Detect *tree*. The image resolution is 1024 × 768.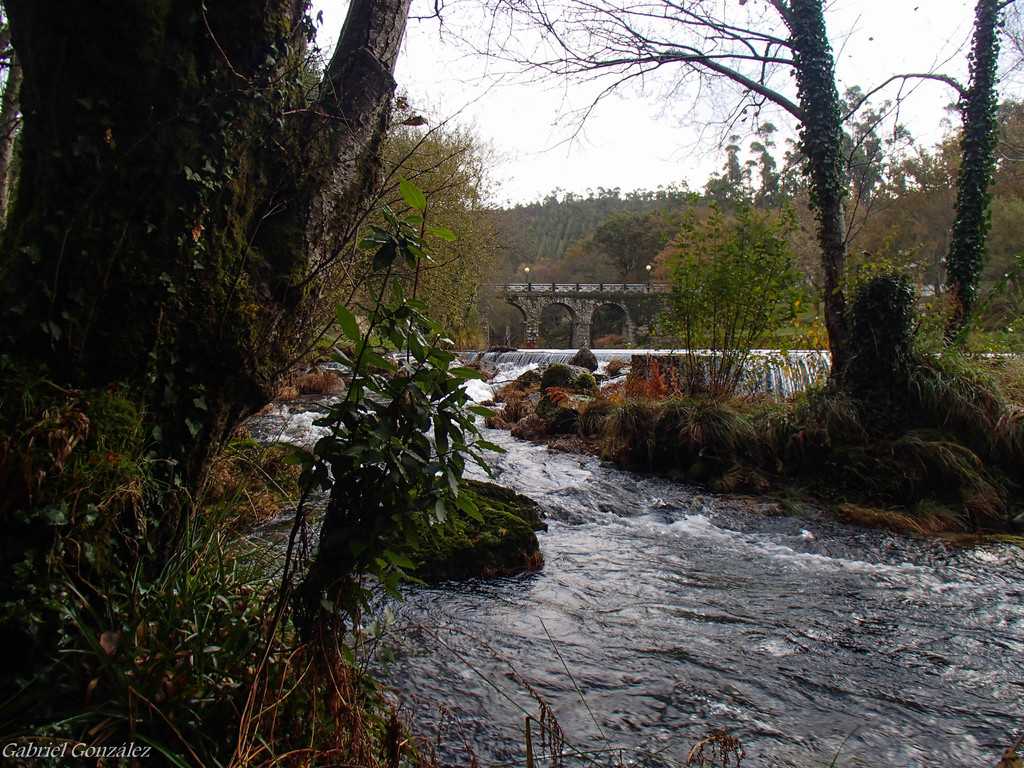
detection(509, 198, 715, 342).
